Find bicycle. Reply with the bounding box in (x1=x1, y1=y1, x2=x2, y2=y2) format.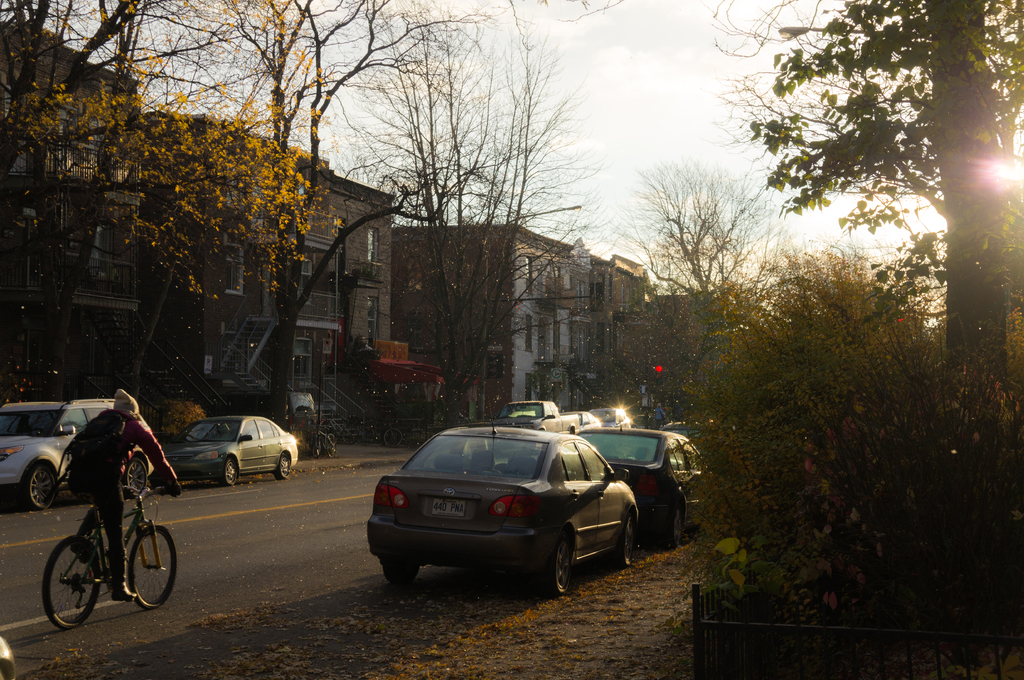
(x1=36, y1=479, x2=180, y2=633).
